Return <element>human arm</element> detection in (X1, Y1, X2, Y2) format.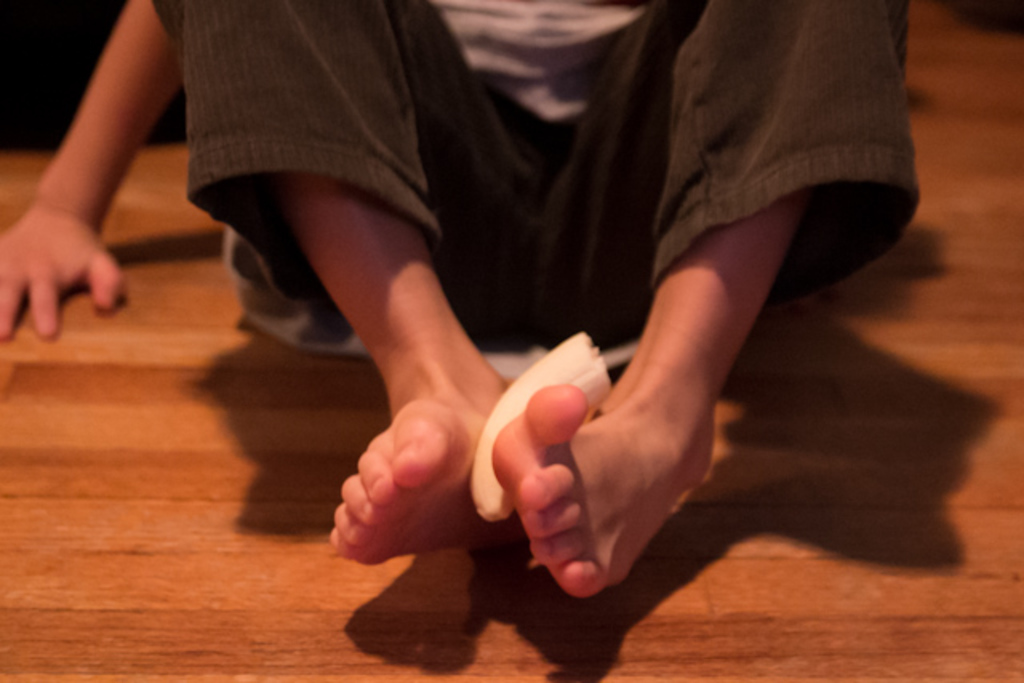
(0, 0, 222, 353).
